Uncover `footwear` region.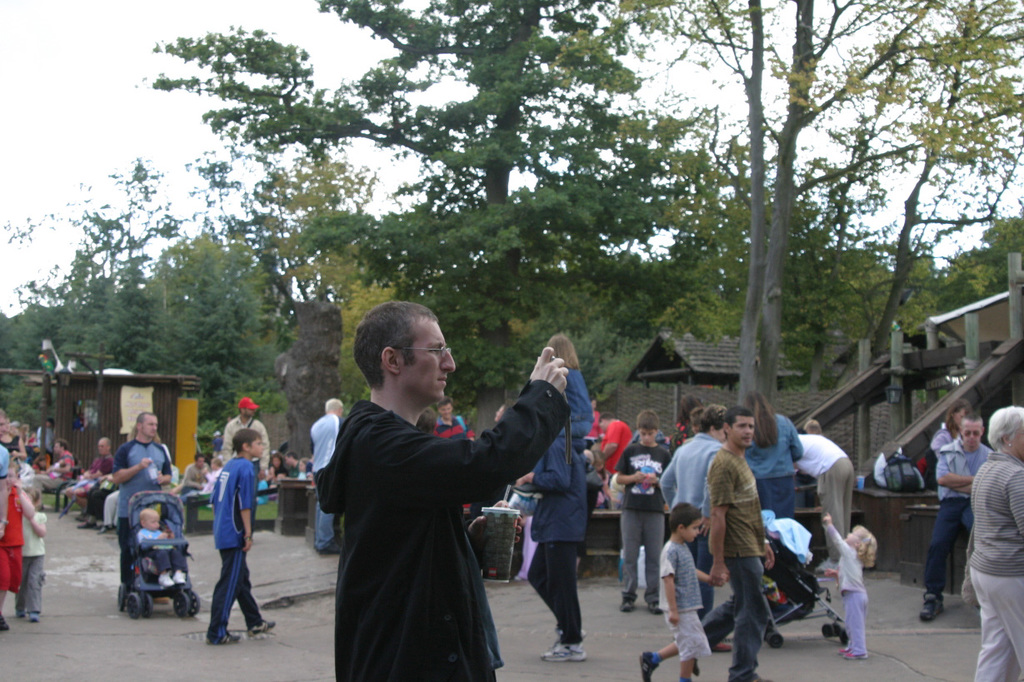
Uncovered: <bbox>692, 660, 702, 676</bbox>.
